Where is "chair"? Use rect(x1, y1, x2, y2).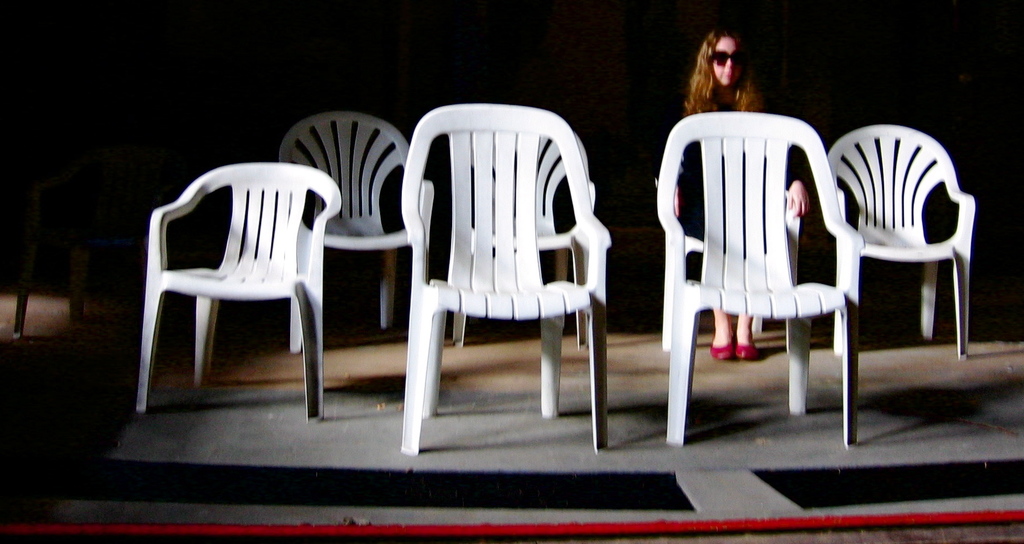
rect(287, 110, 435, 350).
